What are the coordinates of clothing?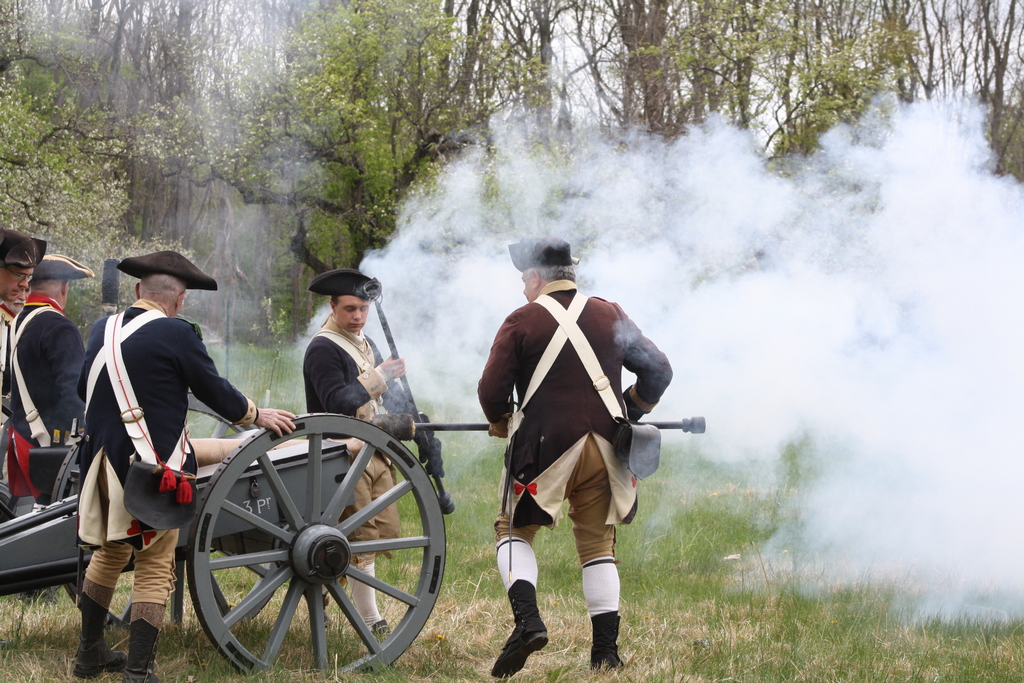
[4,286,86,496].
